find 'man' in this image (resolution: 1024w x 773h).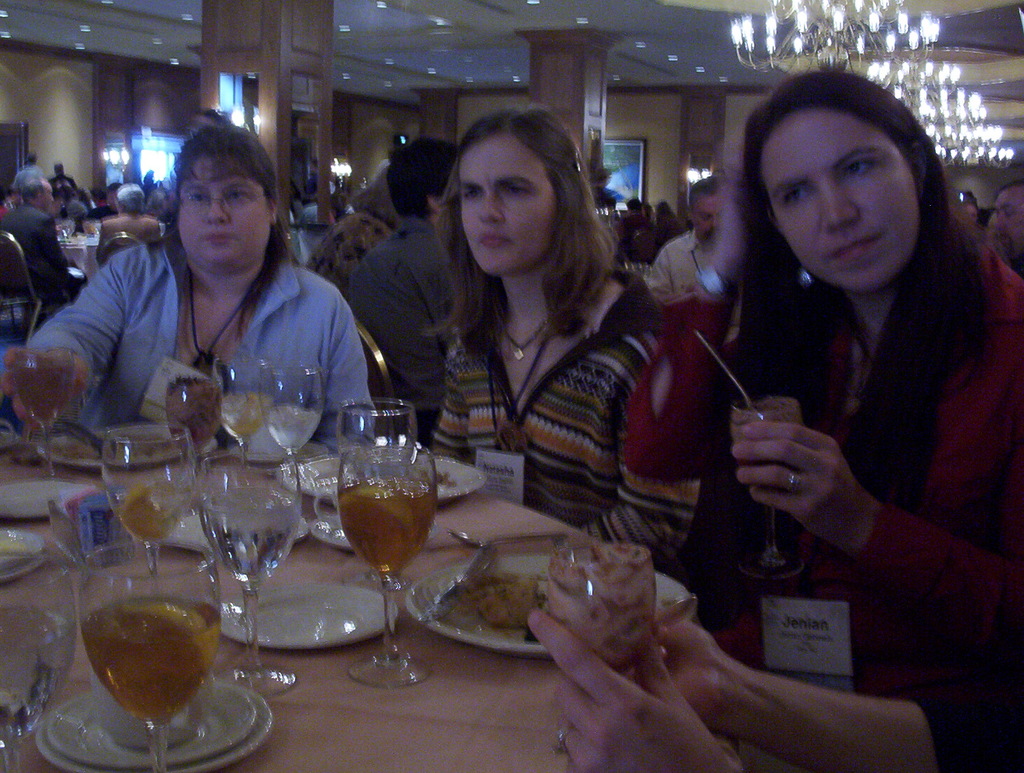
x1=10, y1=152, x2=47, y2=188.
